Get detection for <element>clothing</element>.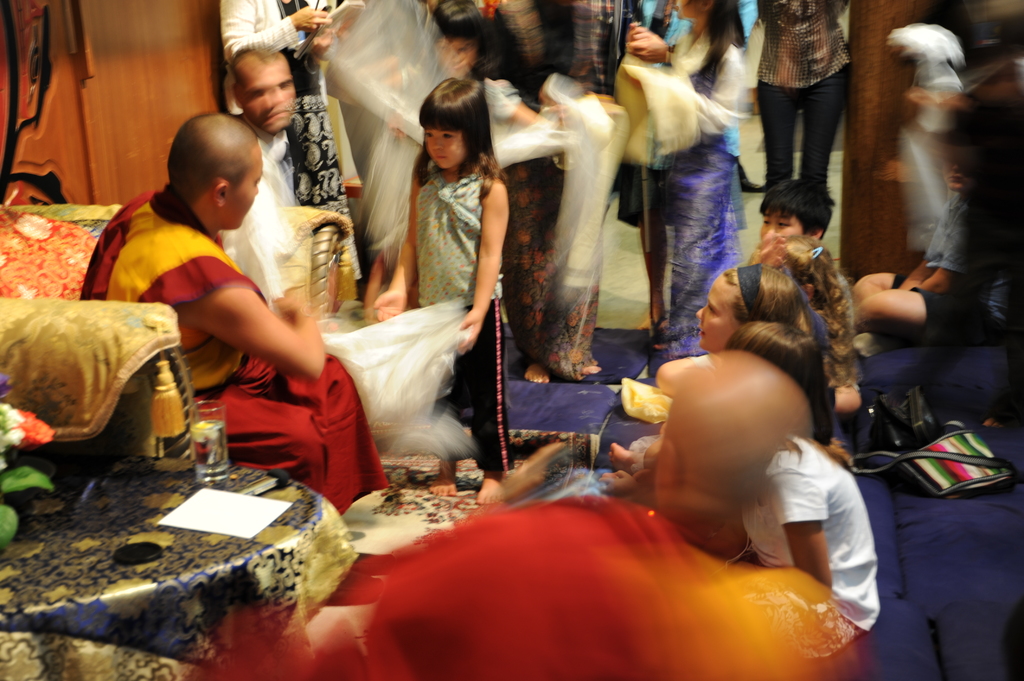
Detection: 224,130,301,301.
